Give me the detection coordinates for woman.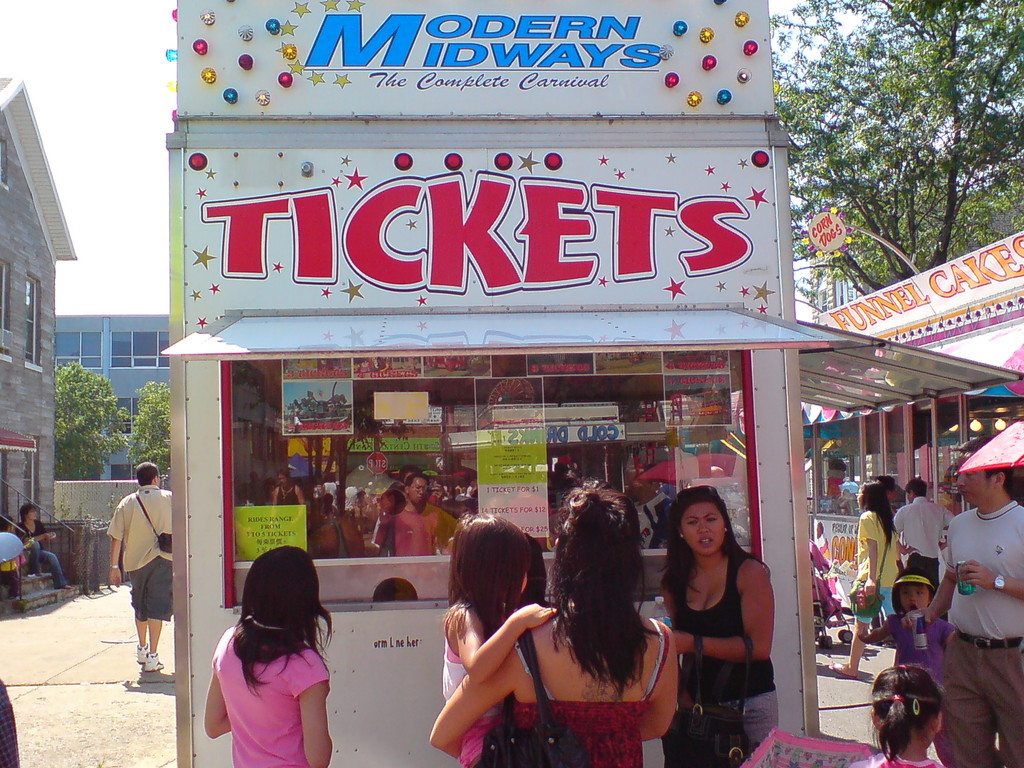
[left=831, top=479, right=907, bottom=678].
